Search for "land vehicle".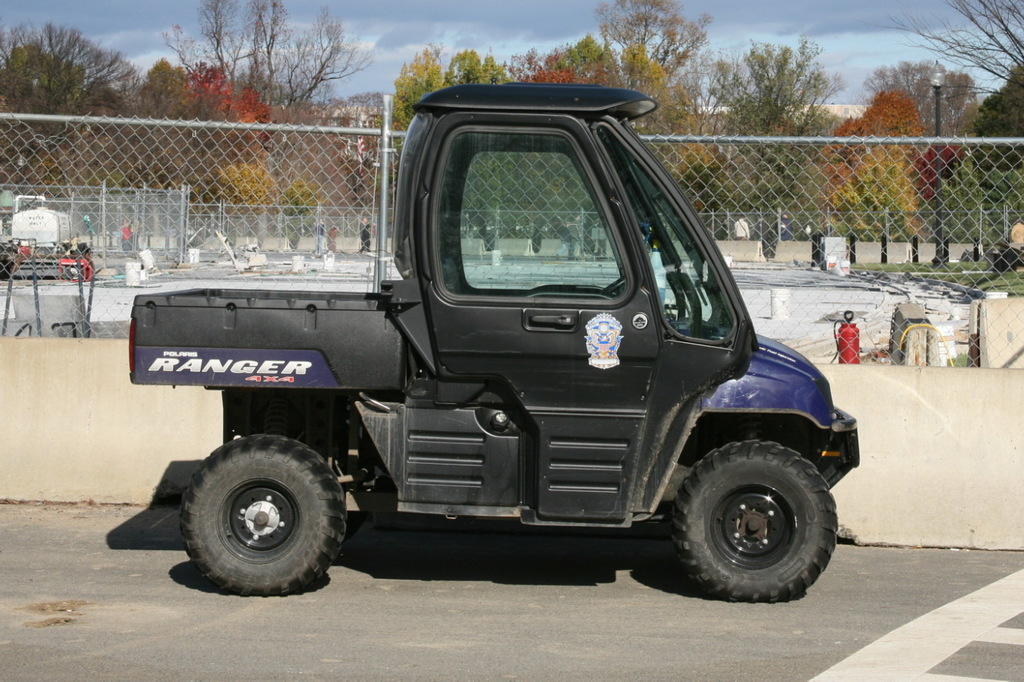
Found at (104,86,878,603).
